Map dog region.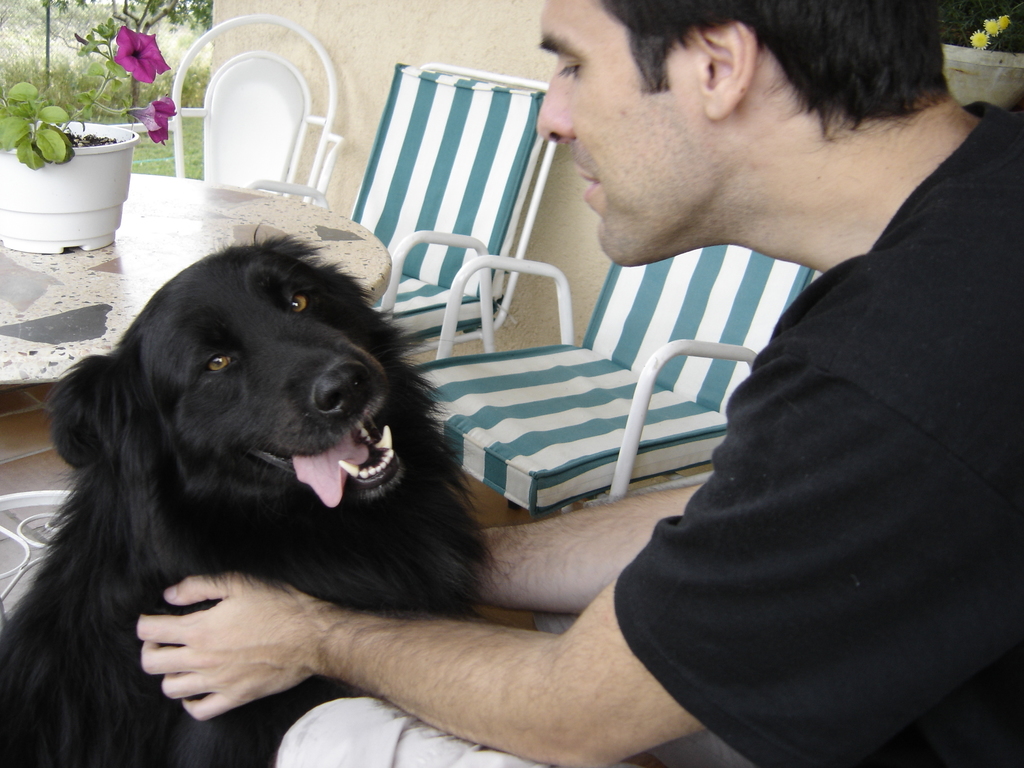
Mapped to detection(0, 217, 513, 767).
